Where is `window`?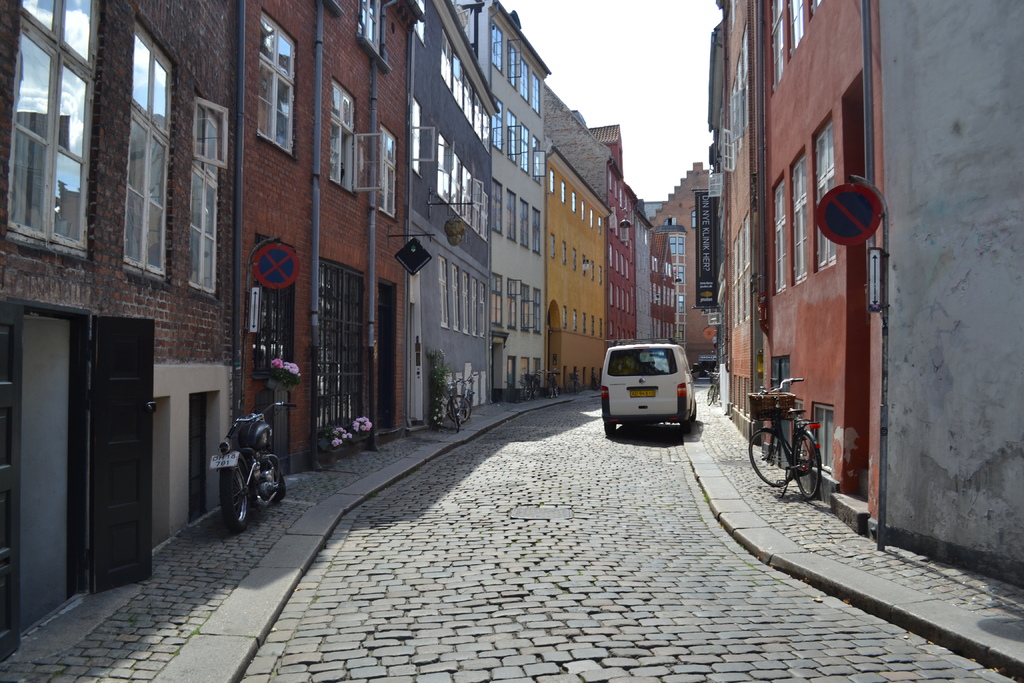
rect(765, 0, 791, 89).
